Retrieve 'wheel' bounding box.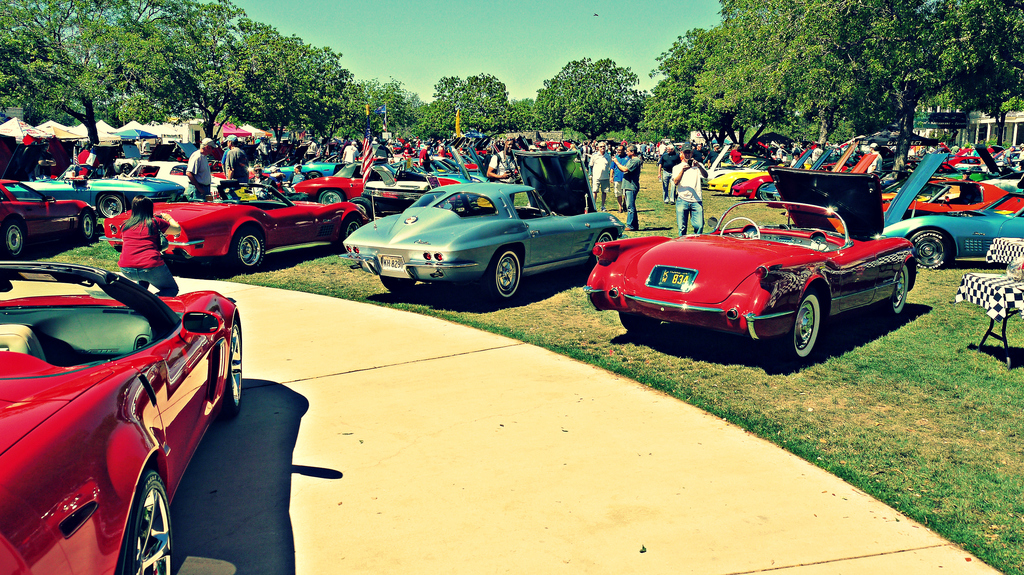
Bounding box: [792,280,841,354].
